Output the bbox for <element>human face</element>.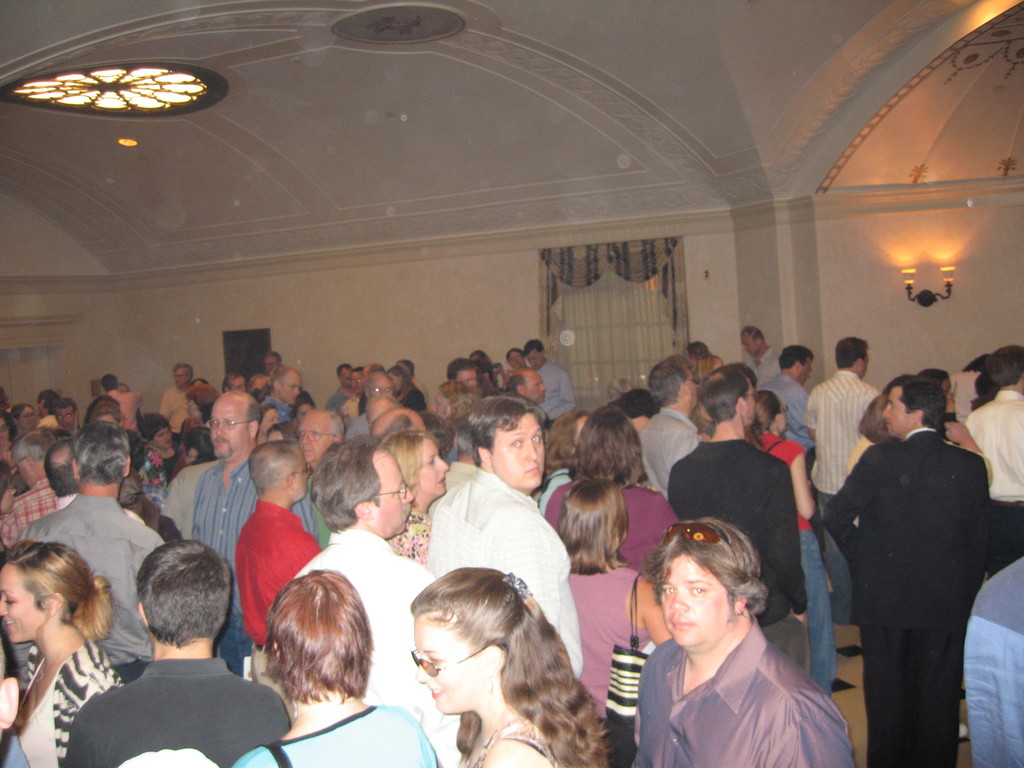
(left=883, top=387, right=910, bottom=438).
